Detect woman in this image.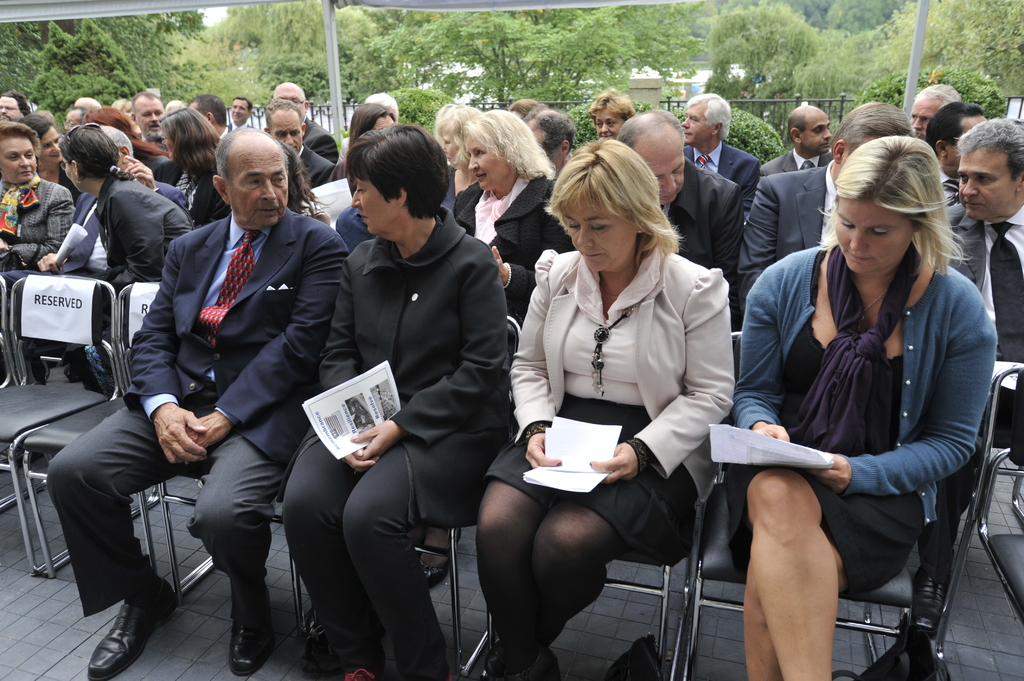
Detection: bbox=[329, 99, 394, 182].
